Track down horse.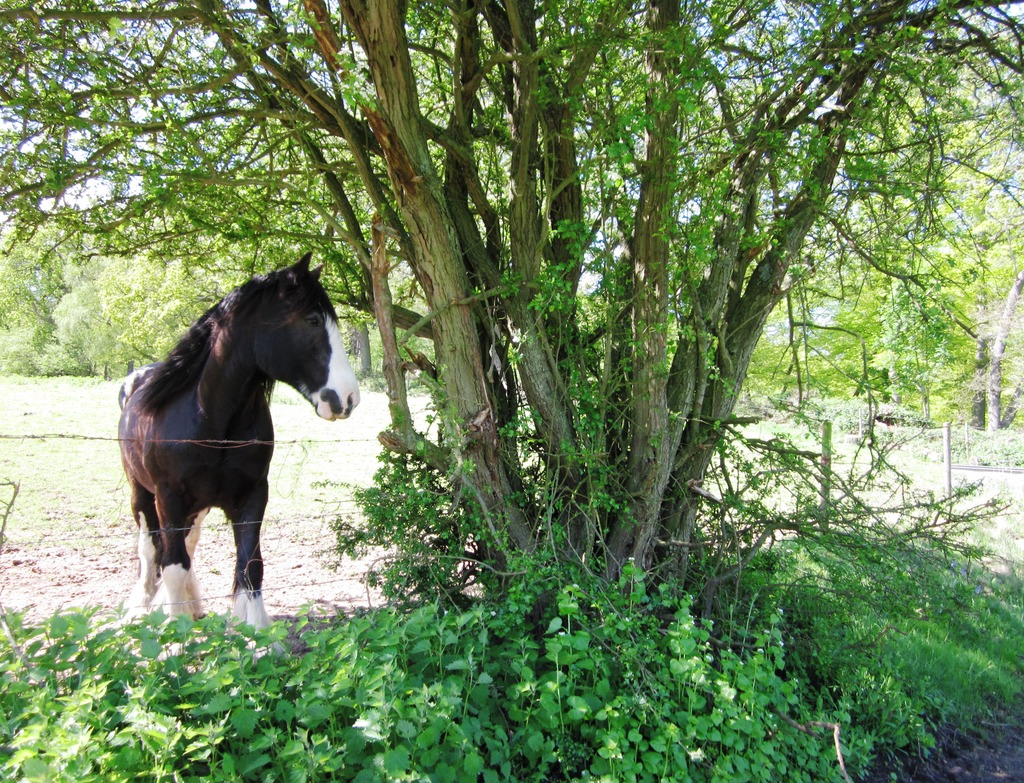
Tracked to x1=119 y1=248 x2=359 y2=637.
